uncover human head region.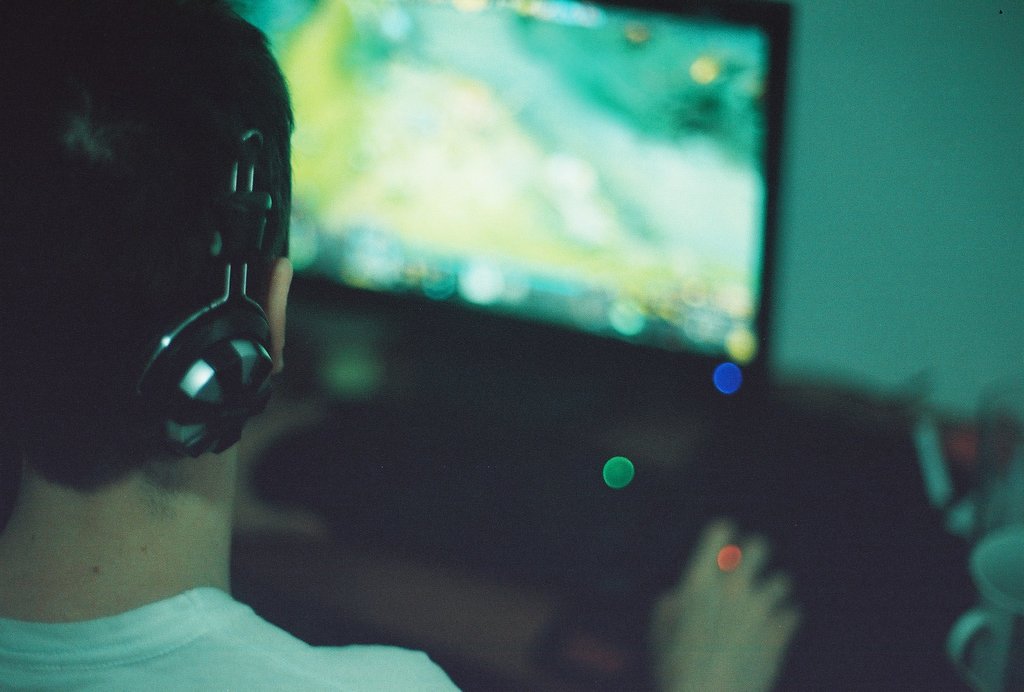
Uncovered: 0/0/298/498.
